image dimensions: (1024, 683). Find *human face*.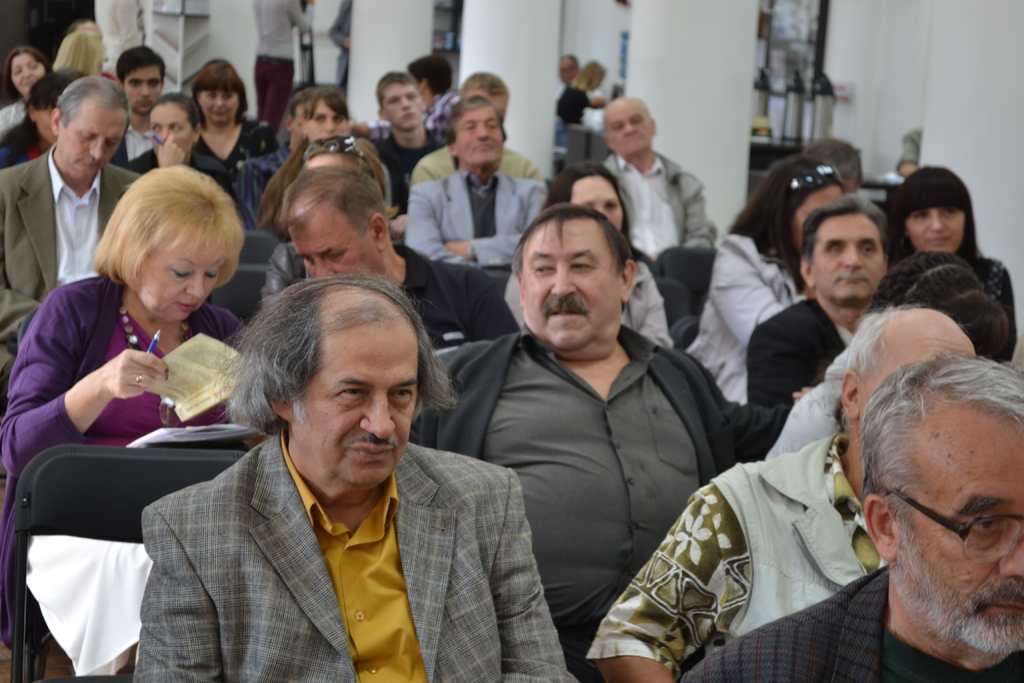
<box>570,173,623,220</box>.
